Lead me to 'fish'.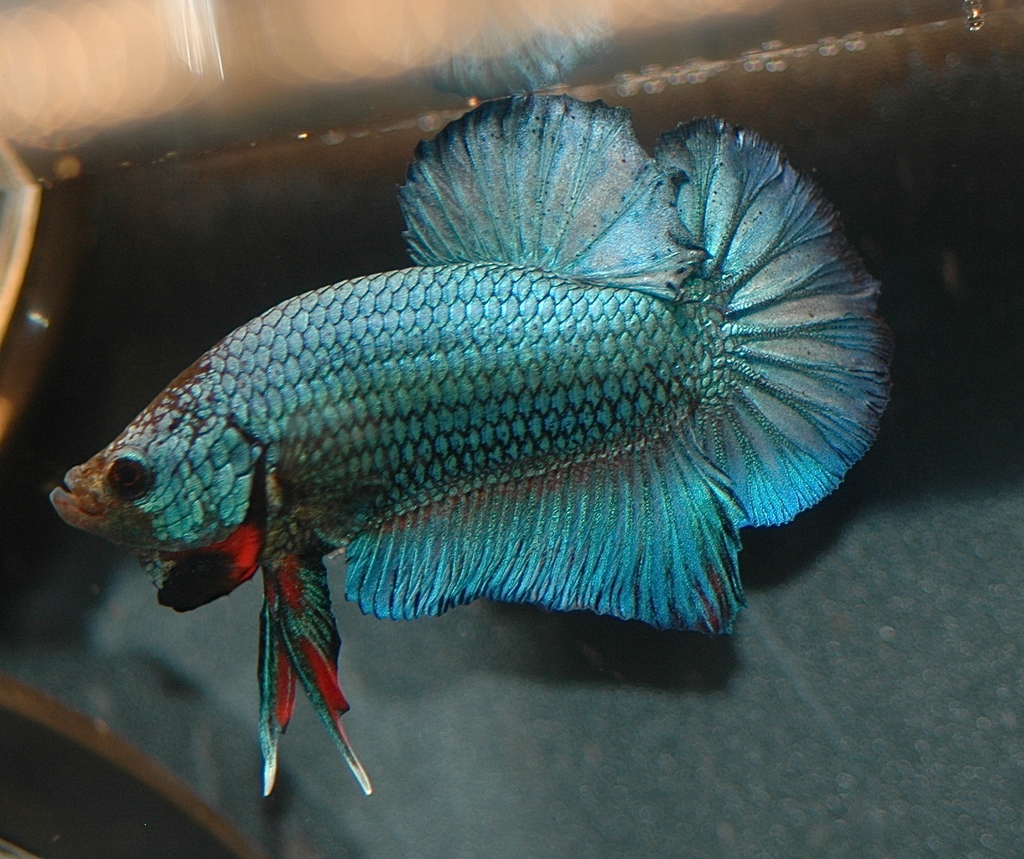
Lead to <box>10,84,900,791</box>.
